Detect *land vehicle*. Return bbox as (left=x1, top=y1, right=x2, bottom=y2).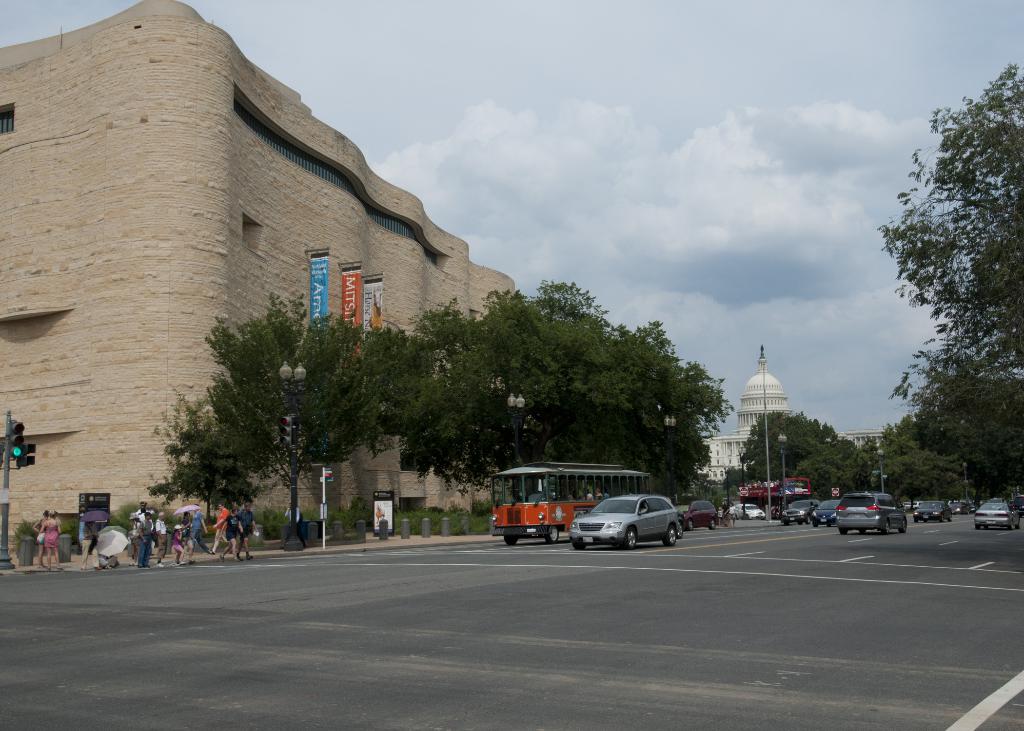
(left=900, top=500, right=913, bottom=510).
